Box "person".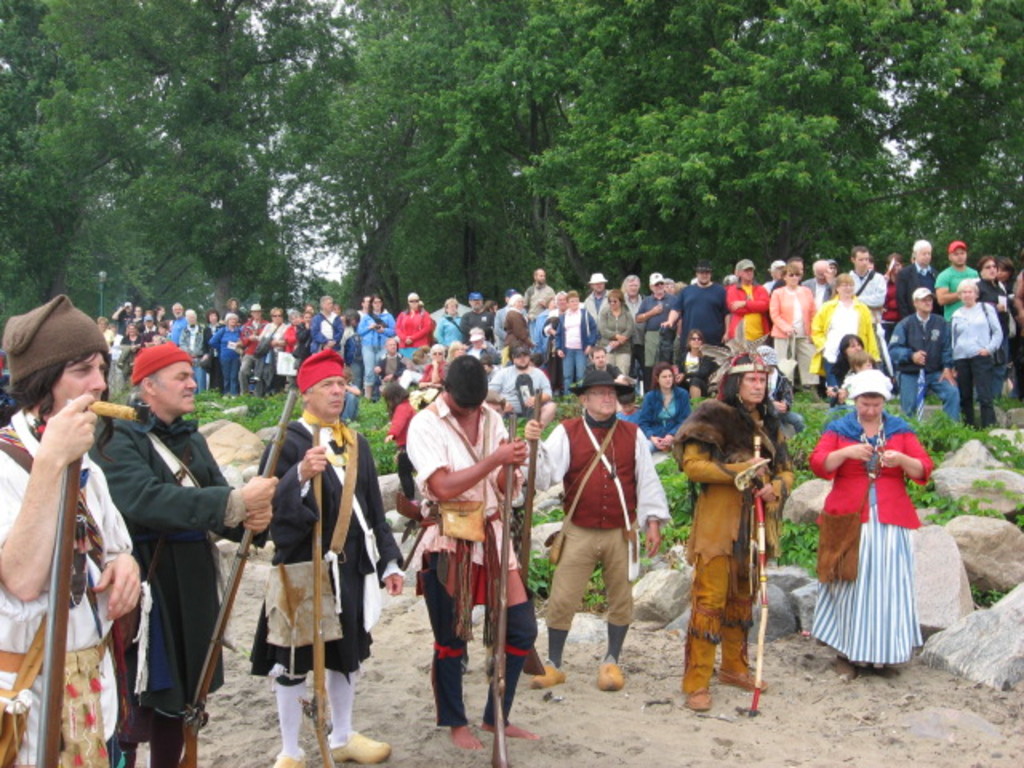
crop(408, 352, 518, 752).
